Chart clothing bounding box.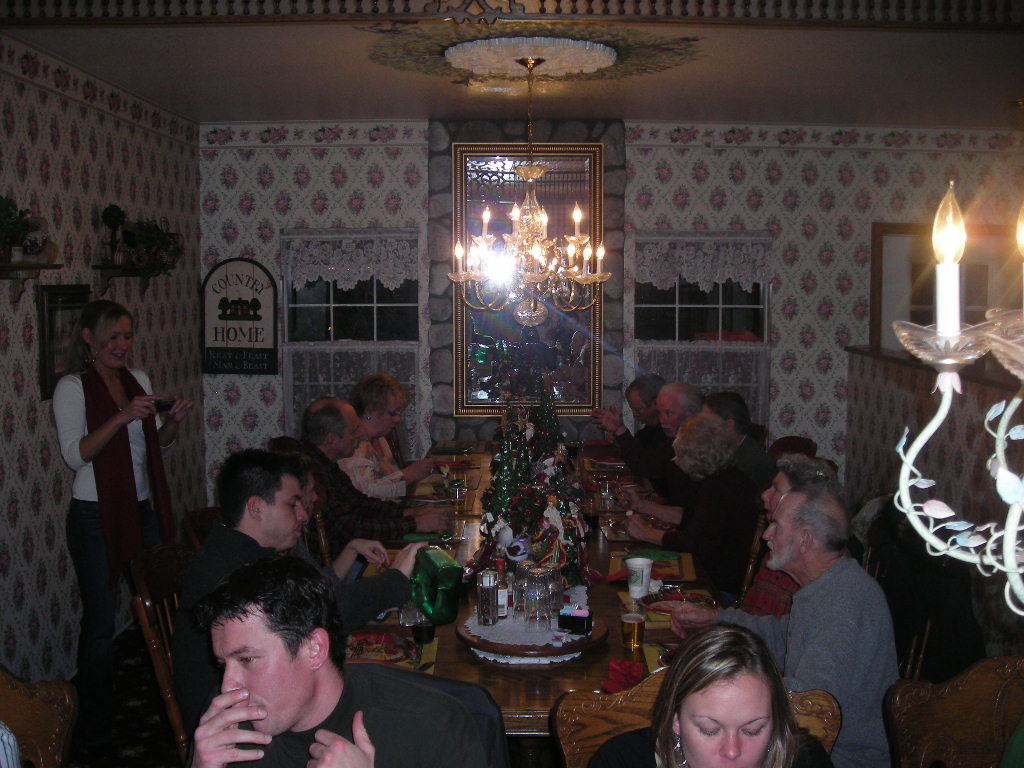
Charted: box=[715, 553, 902, 767].
